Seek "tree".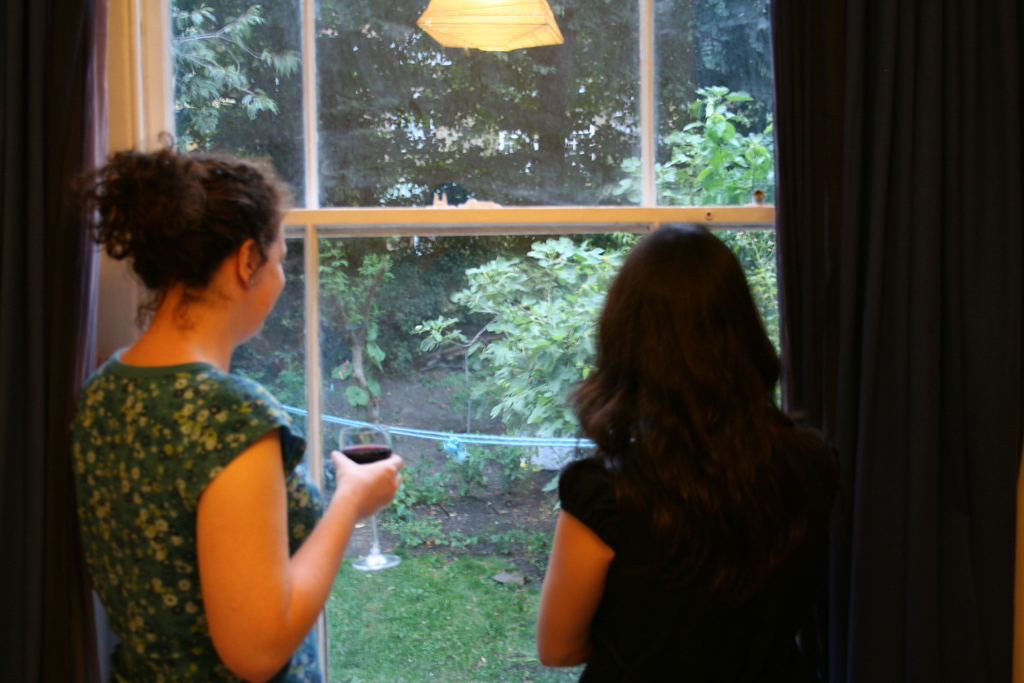
313/378/404/446.
